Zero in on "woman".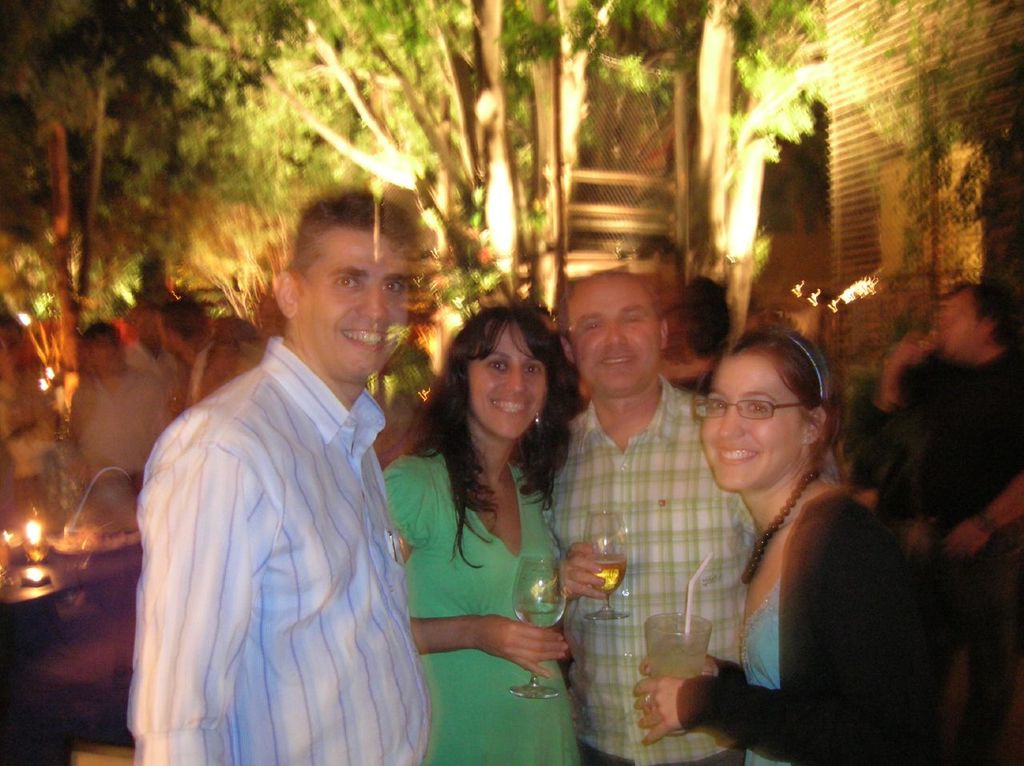
Zeroed in: 638,319,946,765.
